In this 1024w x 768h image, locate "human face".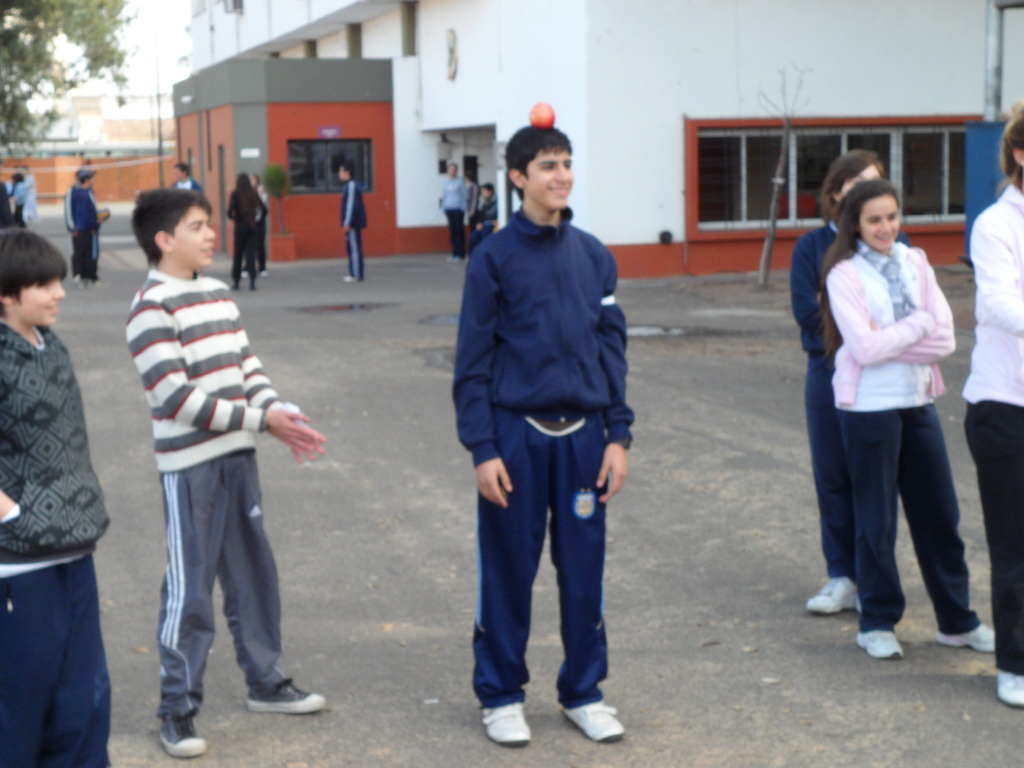
Bounding box: locate(175, 167, 181, 178).
